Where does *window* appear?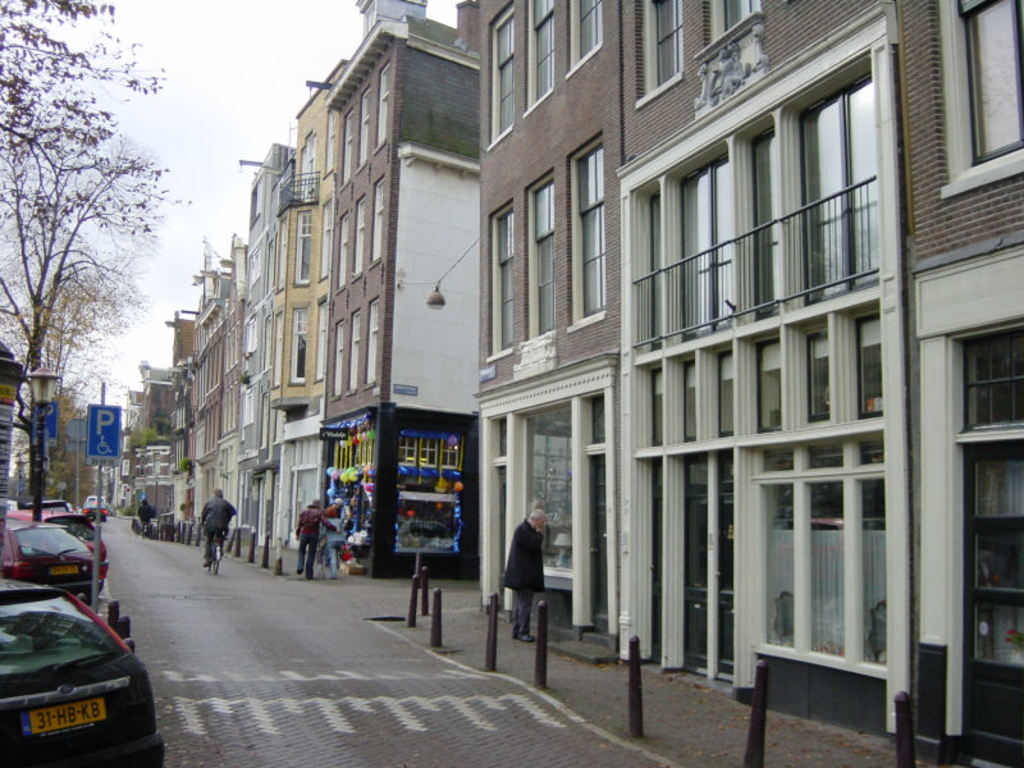
Appears at 439 431 461 465.
